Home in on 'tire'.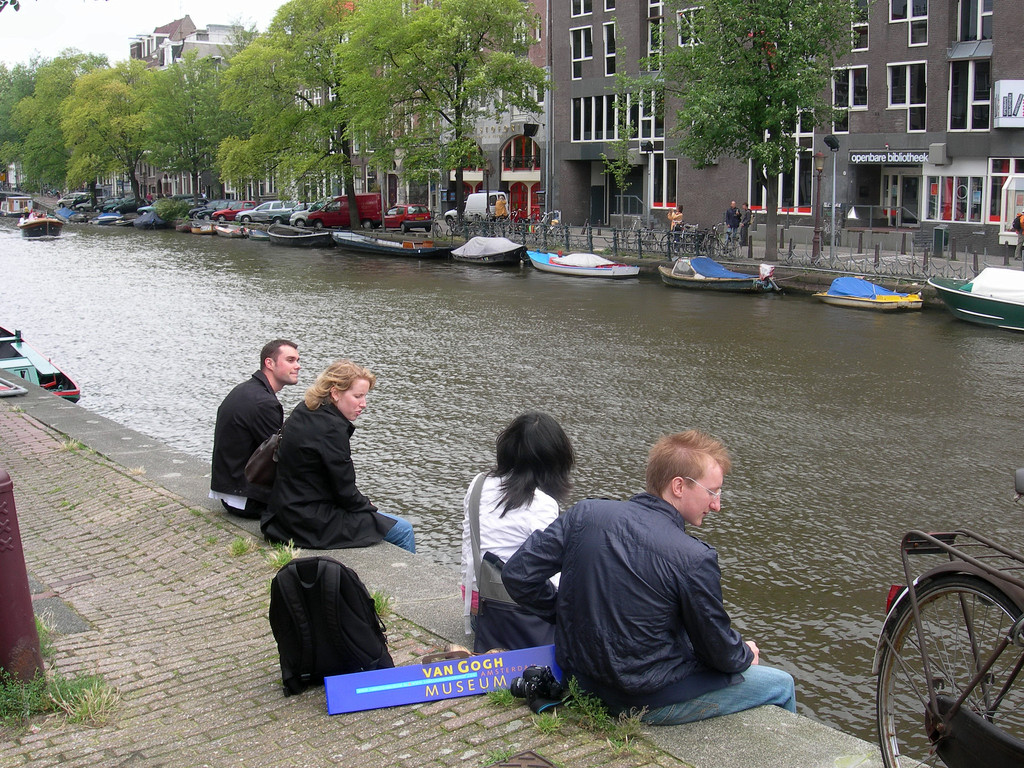
Homed in at box(94, 207, 100, 214).
